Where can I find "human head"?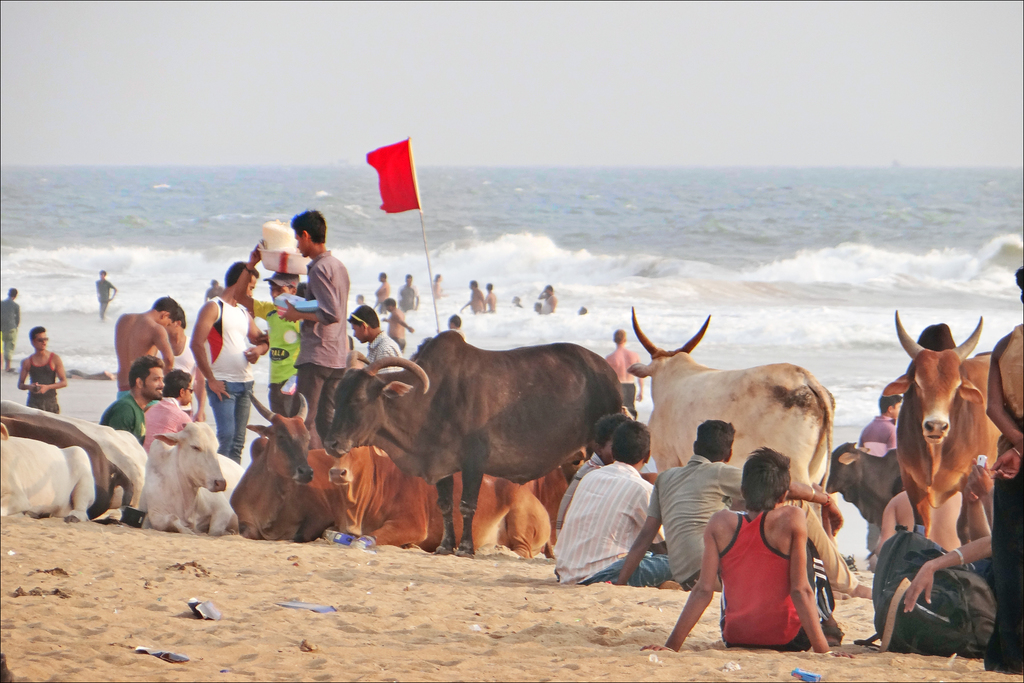
You can find it at box=[292, 213, 324, 258].
